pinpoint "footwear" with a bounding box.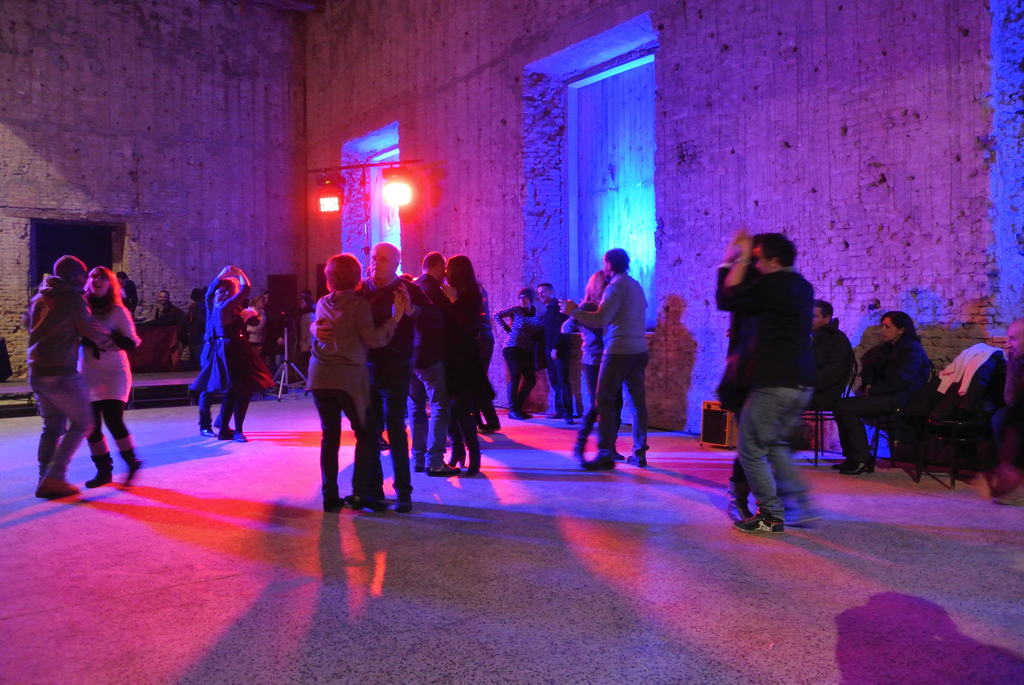
bbox=[231, 434, 247, 445].
